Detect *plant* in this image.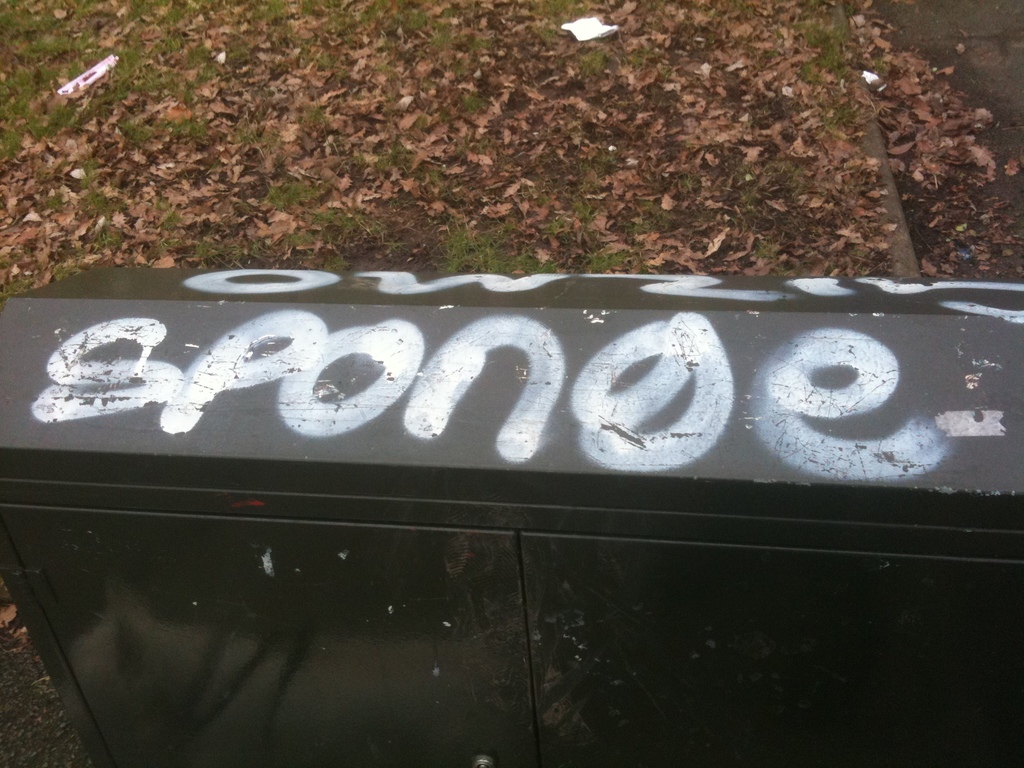
Detection: l=97, t=221, r=124, b=250.
